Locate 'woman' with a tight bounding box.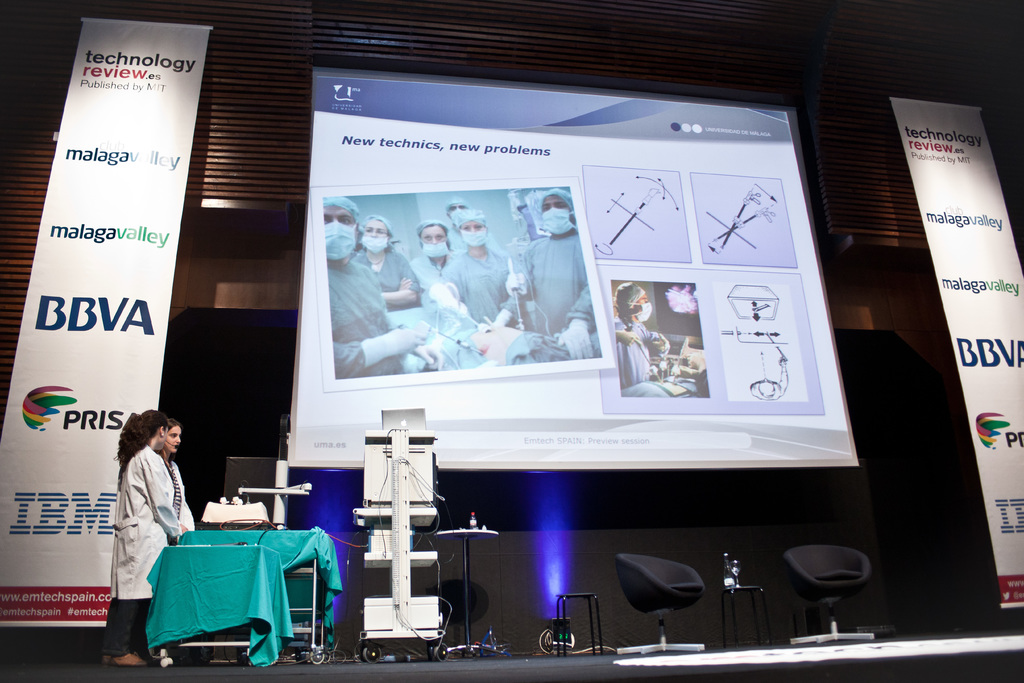
[x1=442, y1=210, x2=522, y2=326].
